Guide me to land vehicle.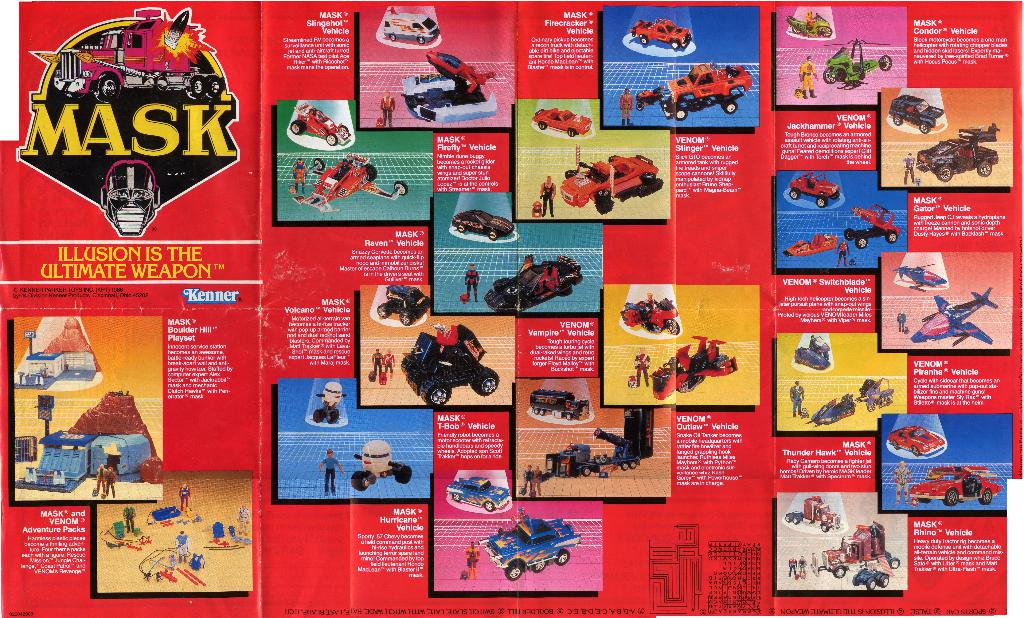
Guidance: crop(483, 253, 585, 313).
